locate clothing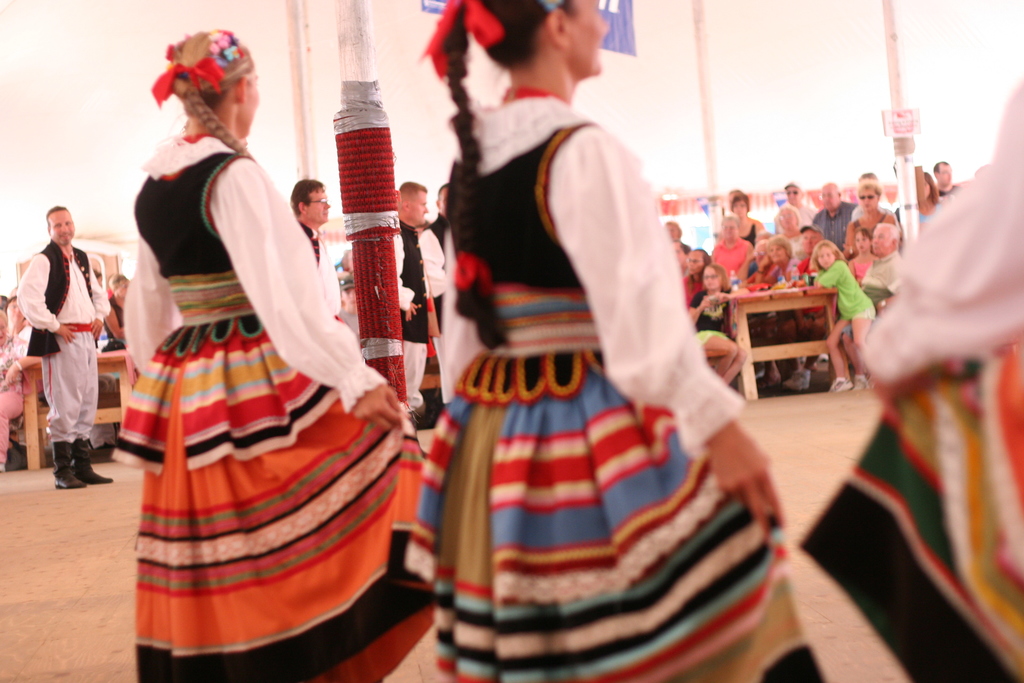
<bbox>776, 198, 797, 235</bbox>
